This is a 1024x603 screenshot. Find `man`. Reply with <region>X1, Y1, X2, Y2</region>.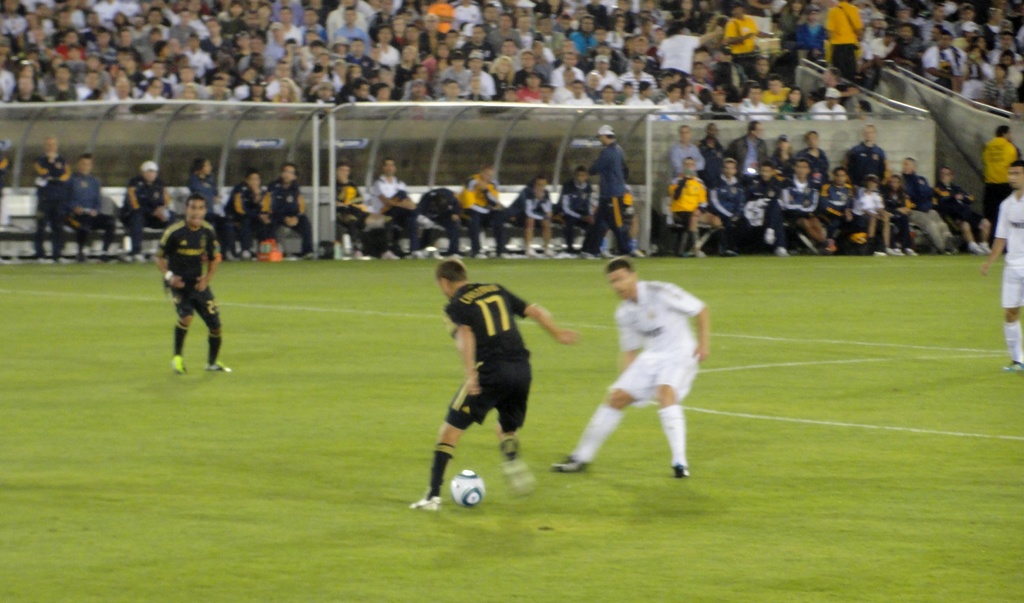
<region>933, 169, 991, 254</region>.
